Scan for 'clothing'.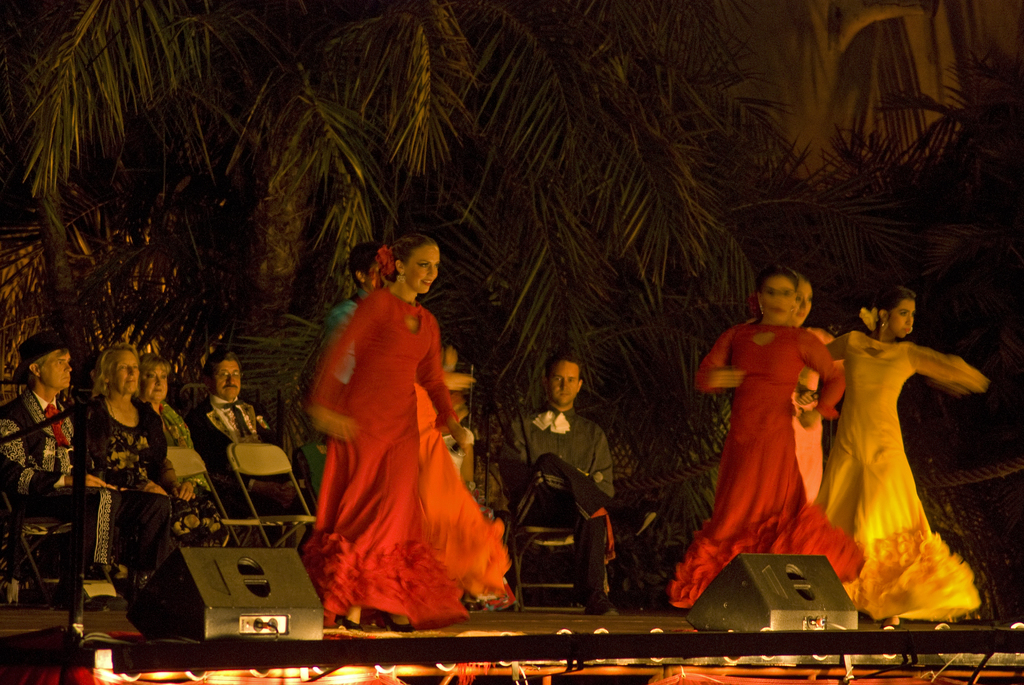
Scan result: {"x1": 838, "y1": 320, "x2": 981, "y2": 626}.
